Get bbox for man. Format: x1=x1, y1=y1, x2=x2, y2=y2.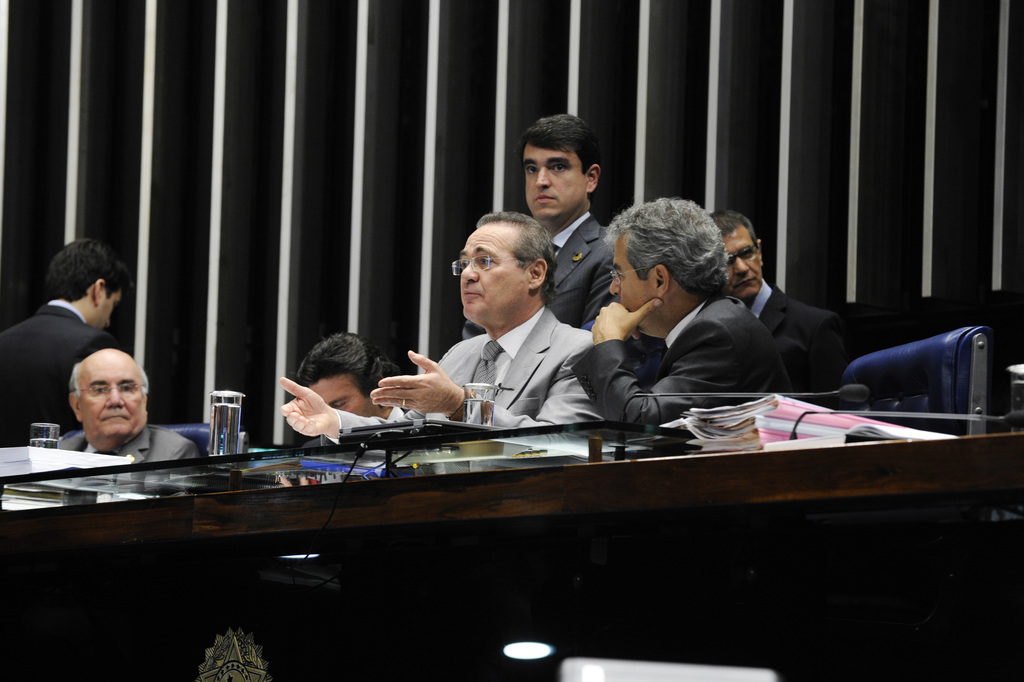
x1=568, y1=195, x2=797, y2=446.
